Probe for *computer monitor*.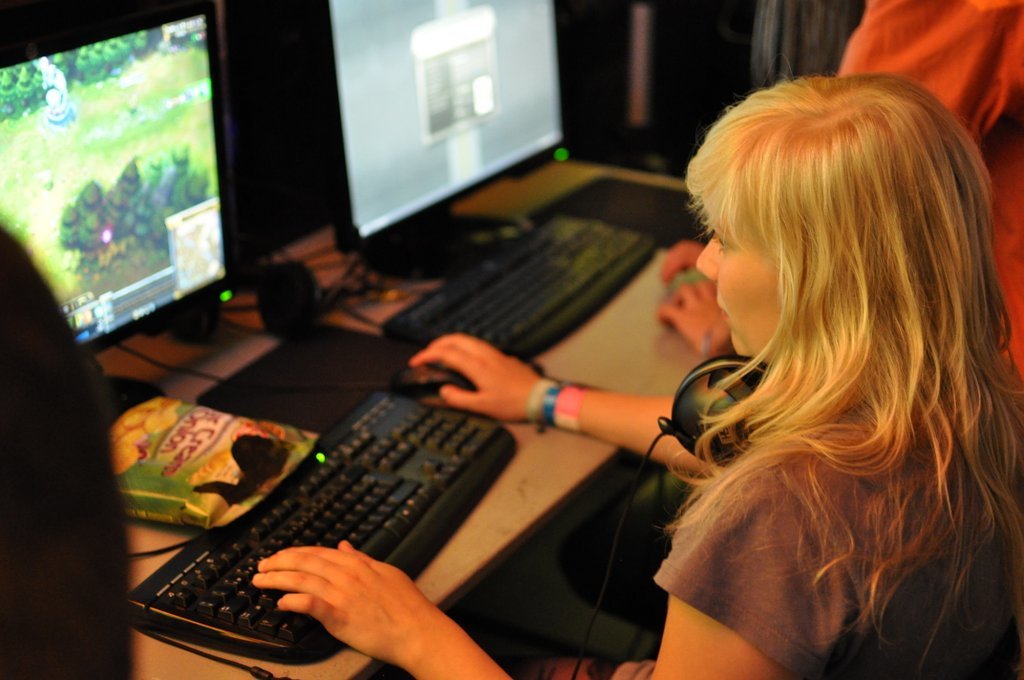
Probe result: box(293, 0, 599, 253).
